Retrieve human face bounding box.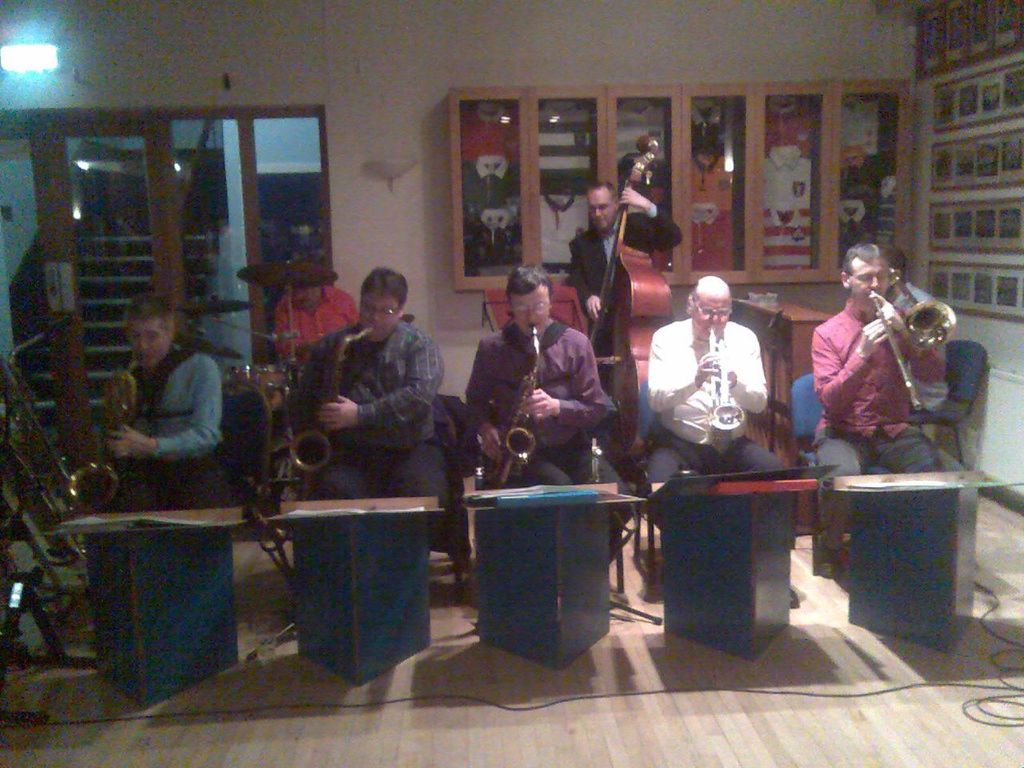
Bounding box: 122/316/162/366.
